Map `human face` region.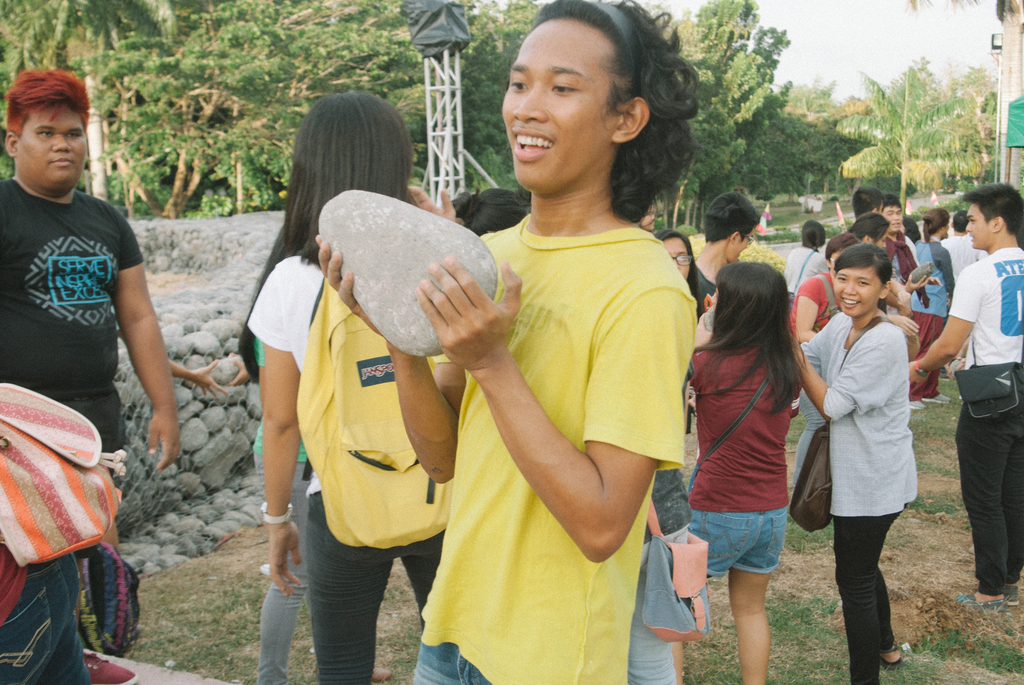
Mapped to l=831, t=265, r=883, b=316.
